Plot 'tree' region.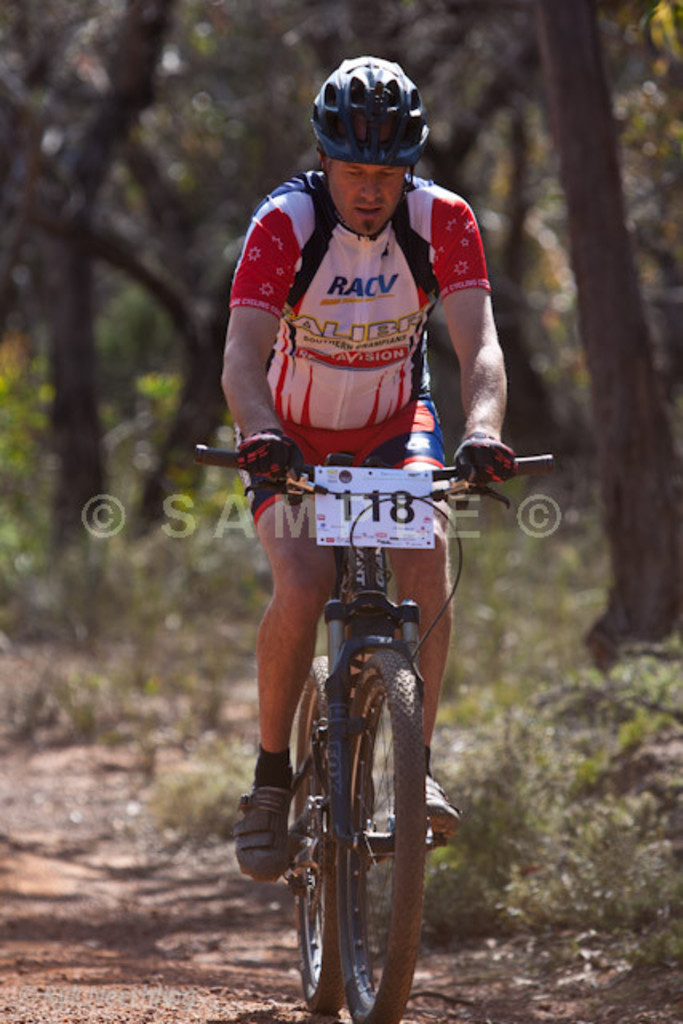
Plotted at Rect(0, 2, 195, 571).
